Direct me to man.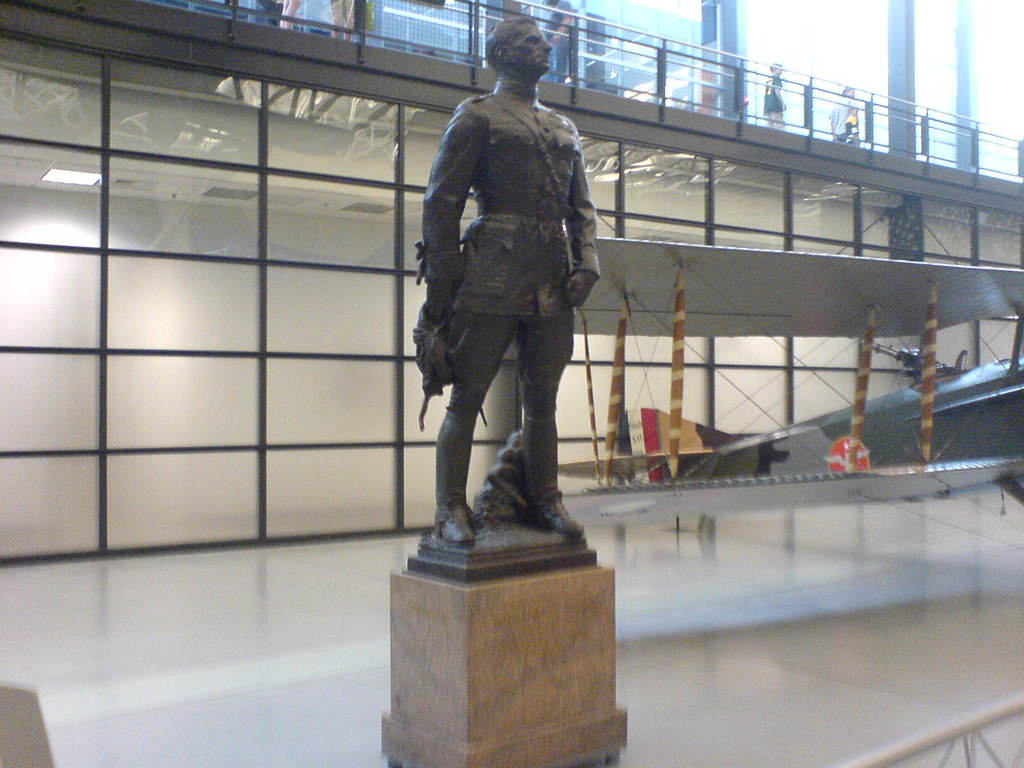
Direction: box=[418, 10, 598, 550].
